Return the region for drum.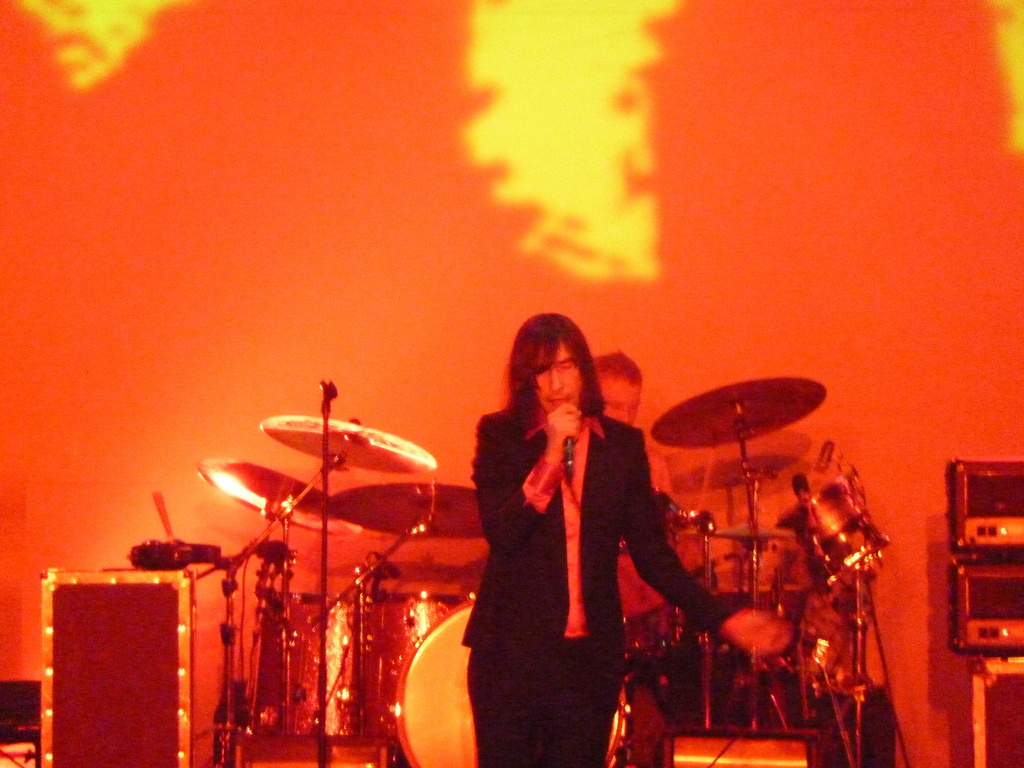
select_region(245, 582, 459, 752).
